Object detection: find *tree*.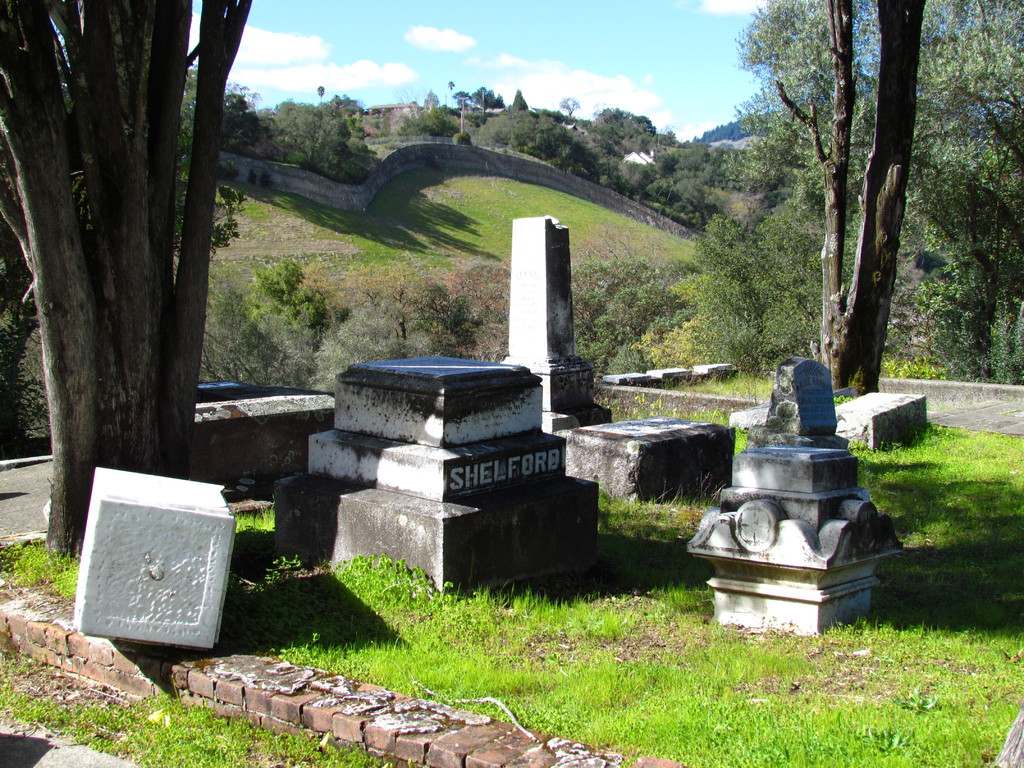
x1=659, y1=0, x2=1023, y2=385.
